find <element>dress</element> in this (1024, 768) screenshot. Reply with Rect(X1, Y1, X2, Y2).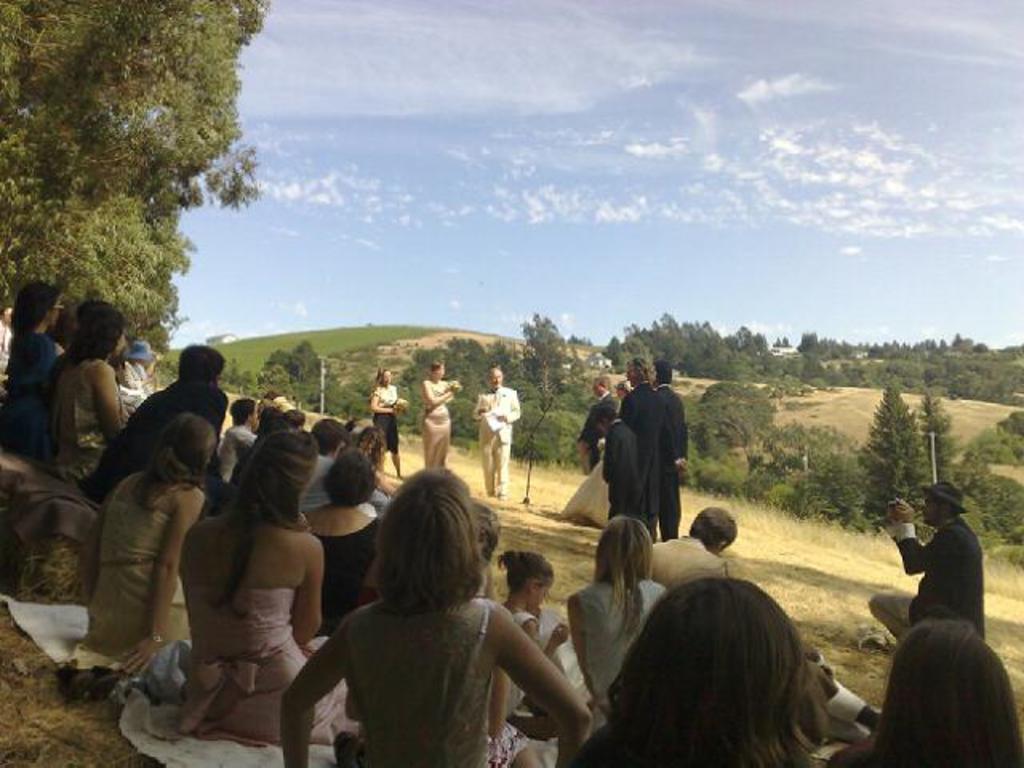
Rect(418, 374, 456, 472).
